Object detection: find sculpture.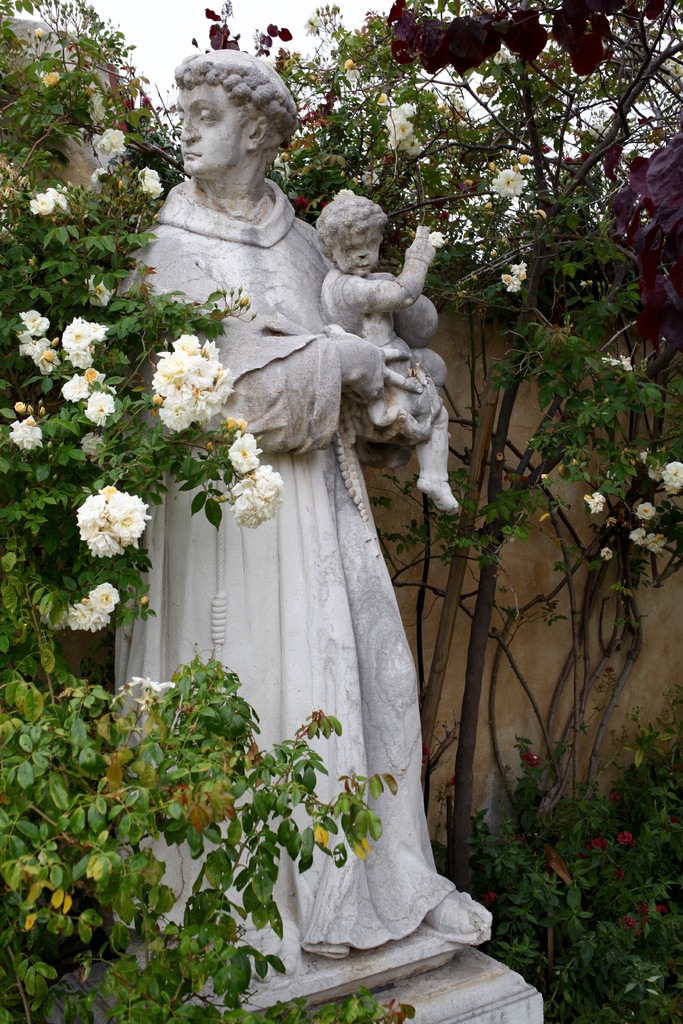
(left=115, top=109, right=475, bottom=950).
